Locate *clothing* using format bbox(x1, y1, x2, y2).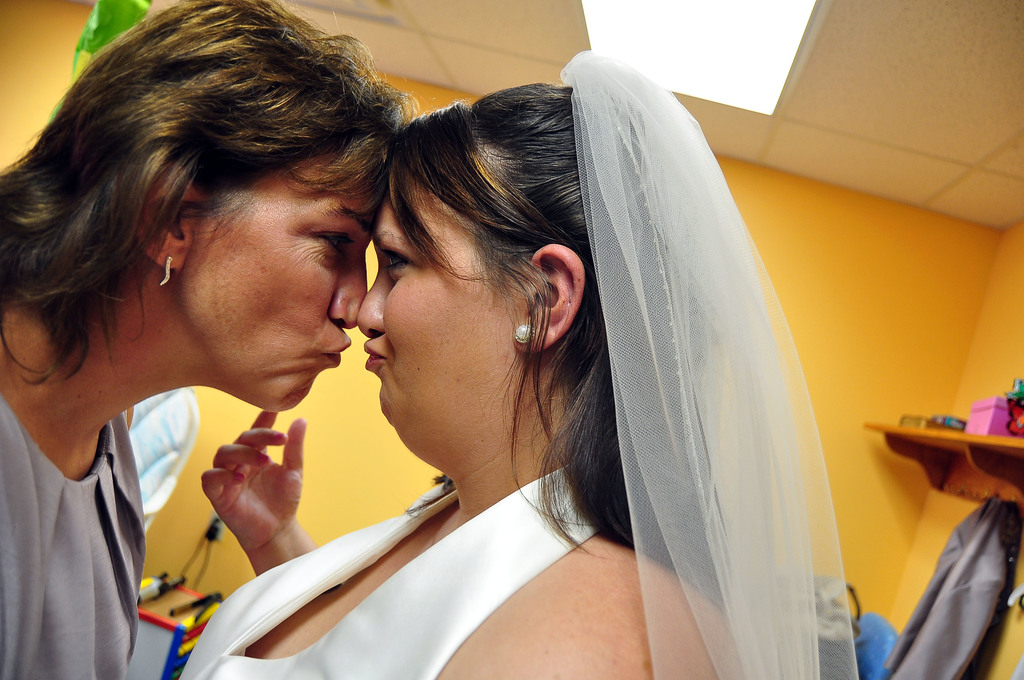
bbox(0, 394, 139, 679).
